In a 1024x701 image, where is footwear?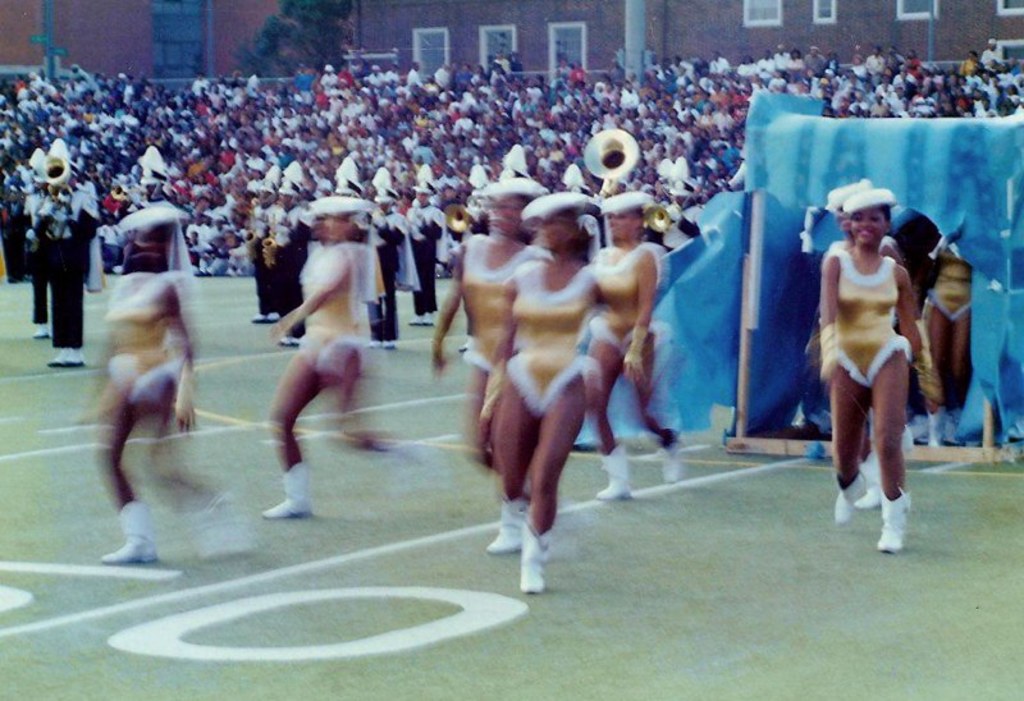
region(657, 420, 681, 490).
